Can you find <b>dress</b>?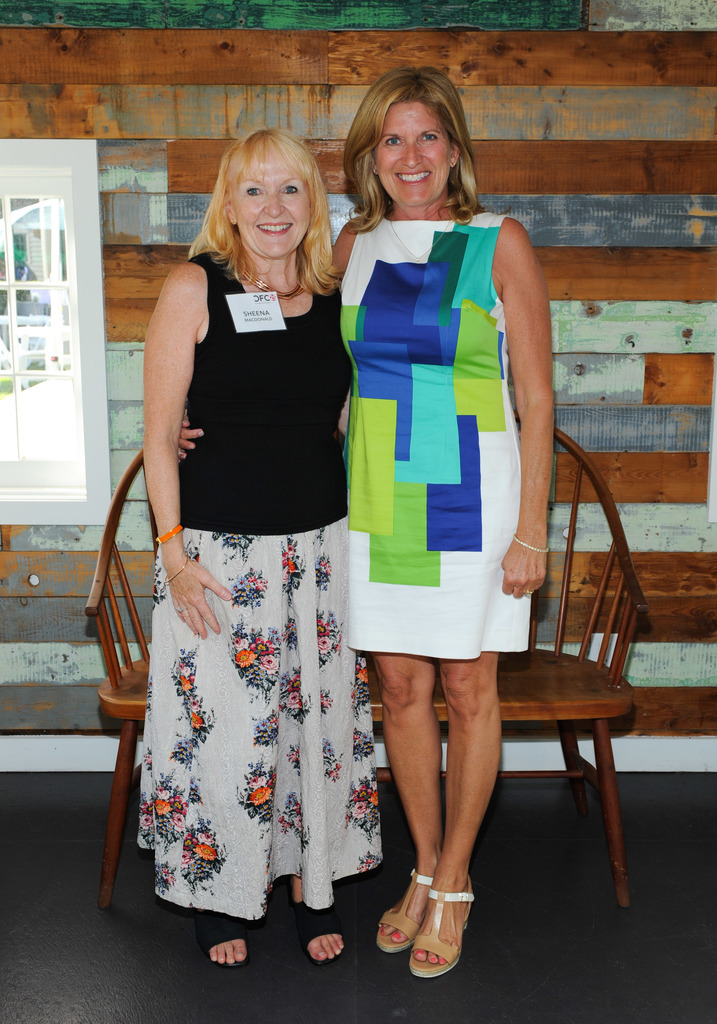
Yes, bounding box: [x1=341, y1=216, x2=533, y2=660].
